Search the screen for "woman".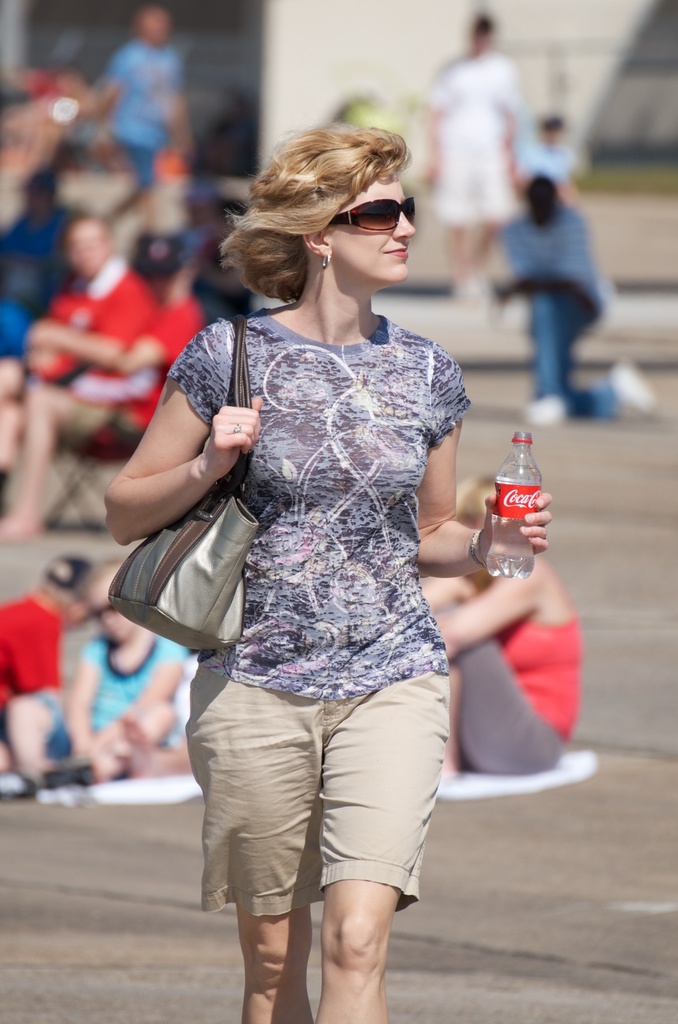
Found at detection(104, 121, 554, 1023).
